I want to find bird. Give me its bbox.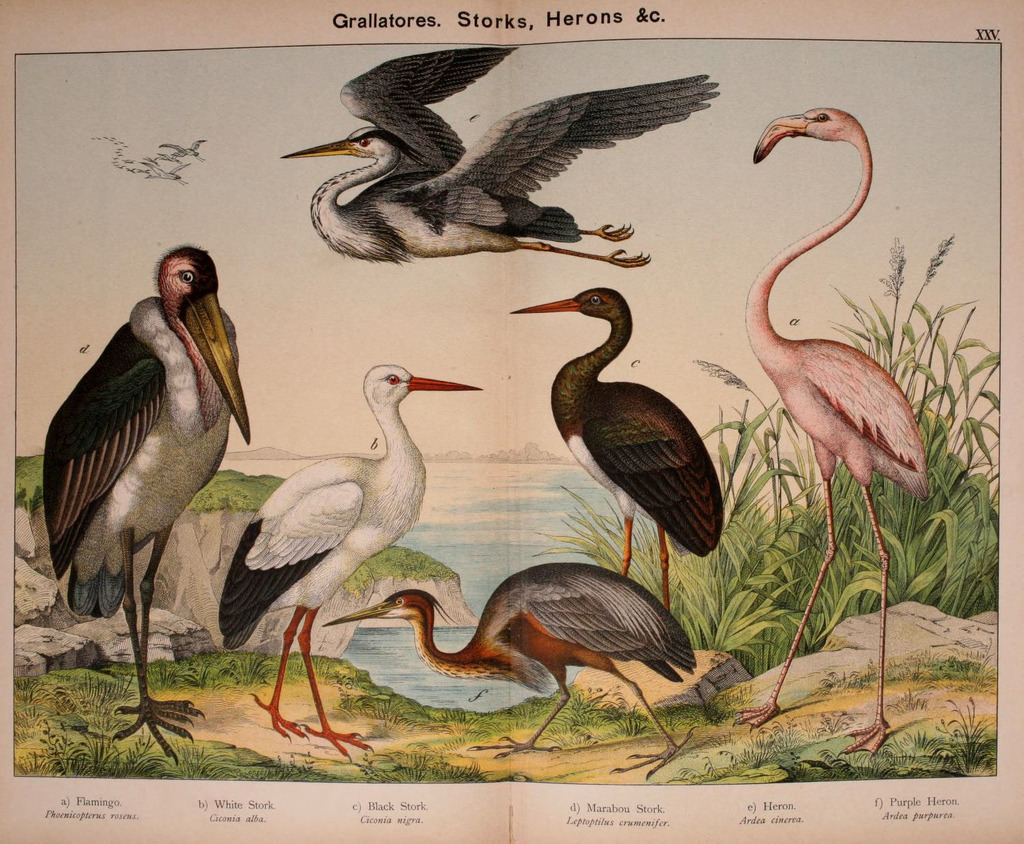
{"left": 502, "top": 287, "right": 732, "bottom": 629}.
